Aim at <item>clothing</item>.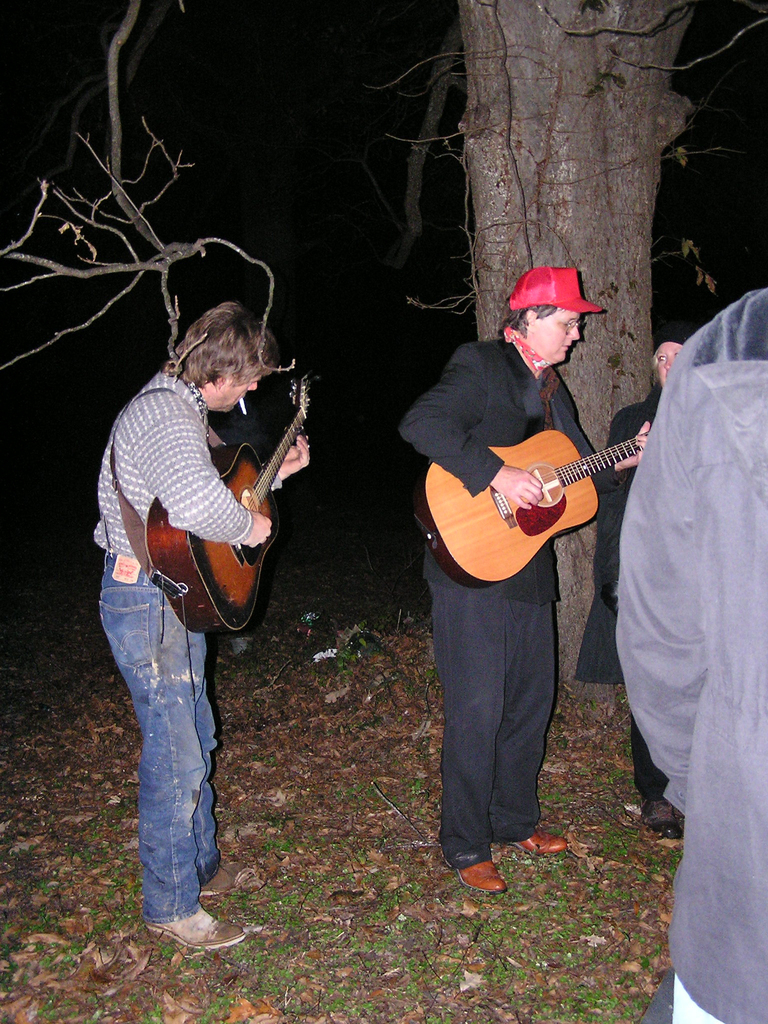
Aimed at bbox(655, 285, 767, 404).
